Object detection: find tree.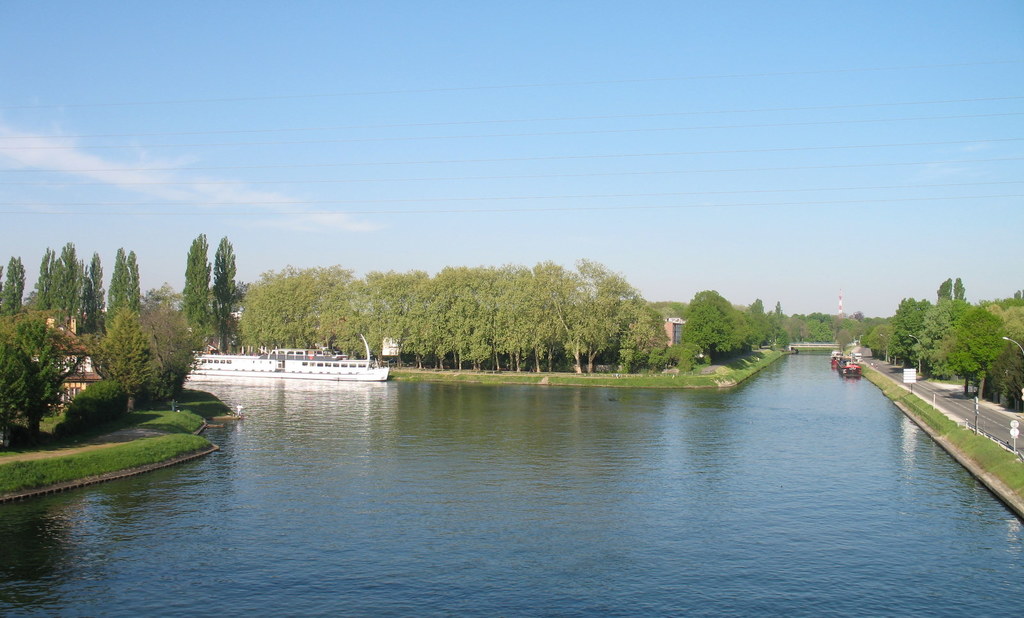
[x1=107, y1=249, x2=137, y2=324].
